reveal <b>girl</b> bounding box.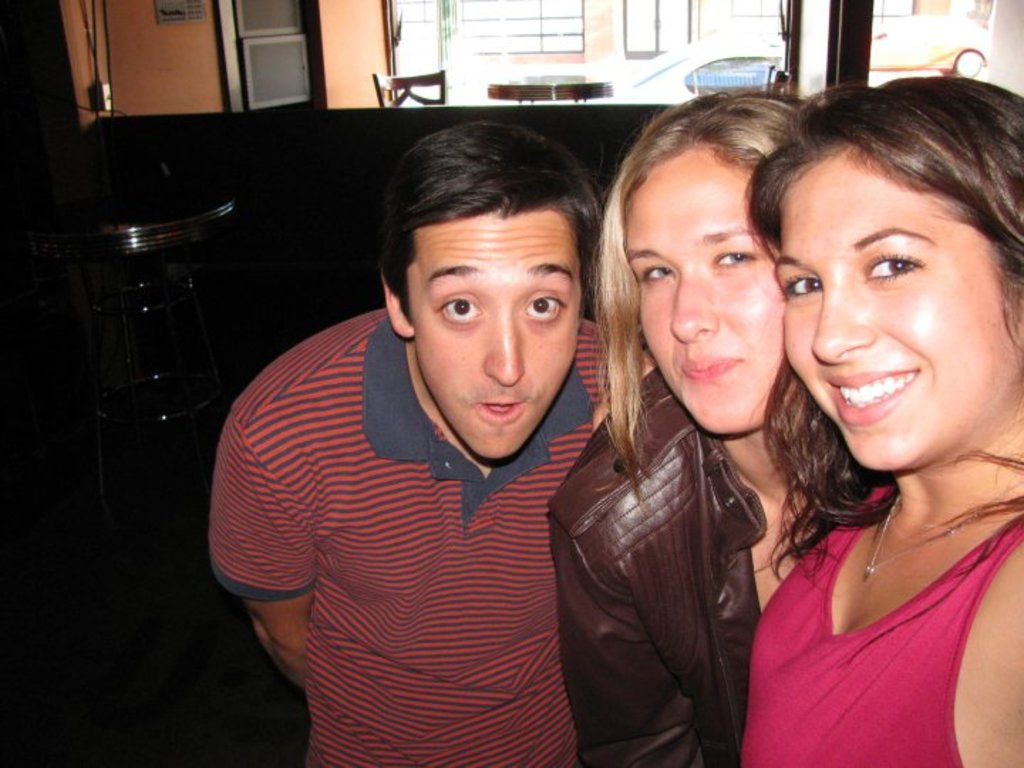
Revealed: pyautogui.locateOnScreen(546, 80, 808, 767).
